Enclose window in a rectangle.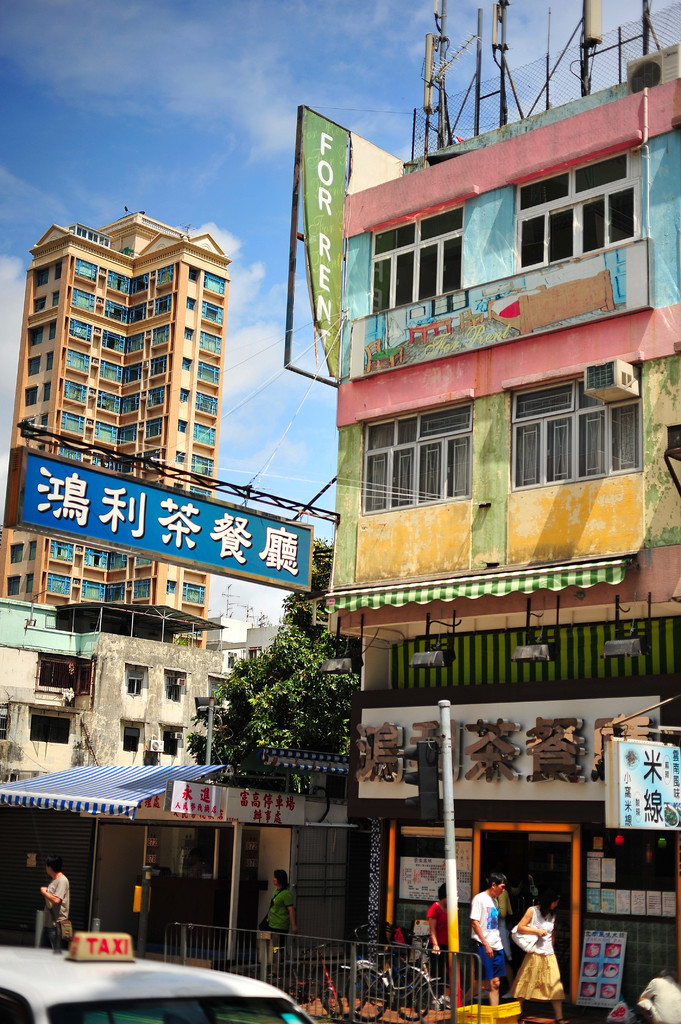
367:197:470:323.
